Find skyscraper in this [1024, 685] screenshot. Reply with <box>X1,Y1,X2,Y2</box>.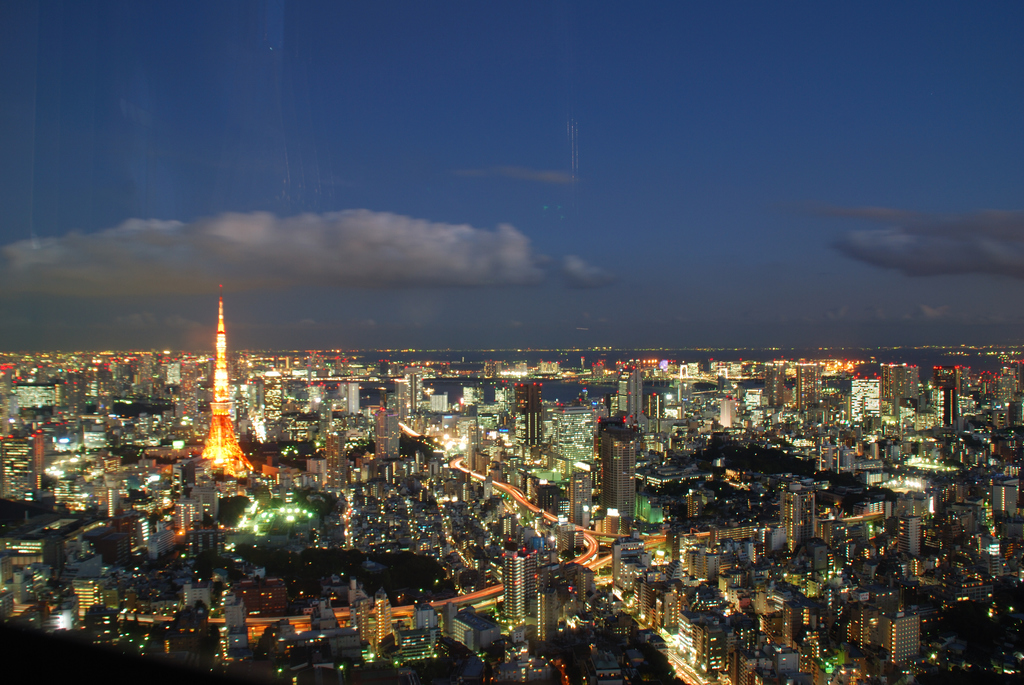
<box>201,283,255,478</box>.
